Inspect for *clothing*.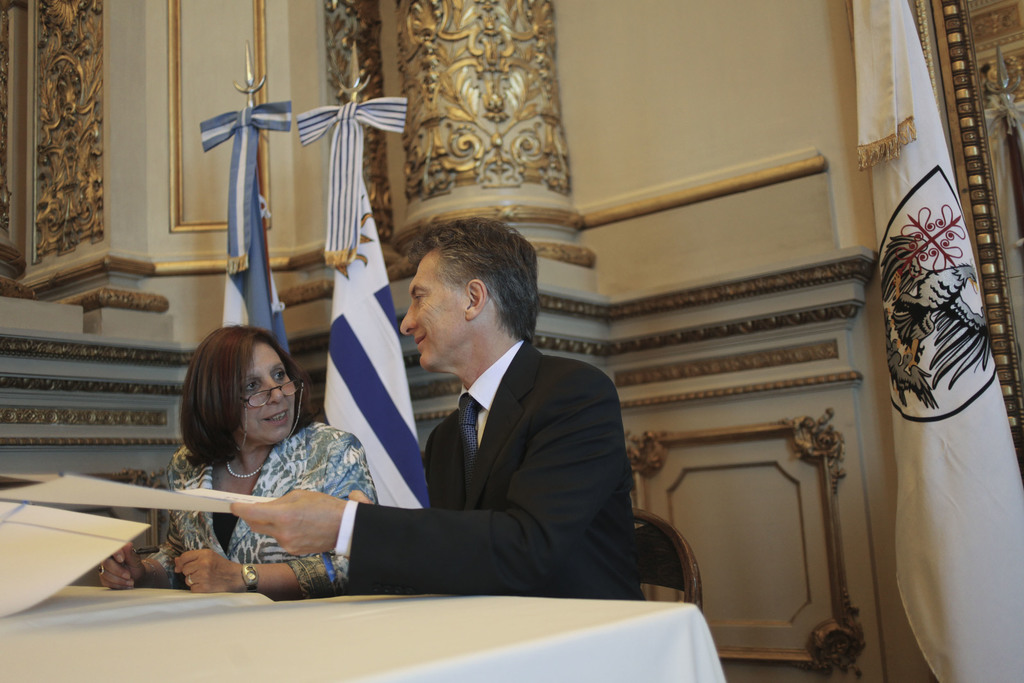
Inspection: 107 428 378 600.
